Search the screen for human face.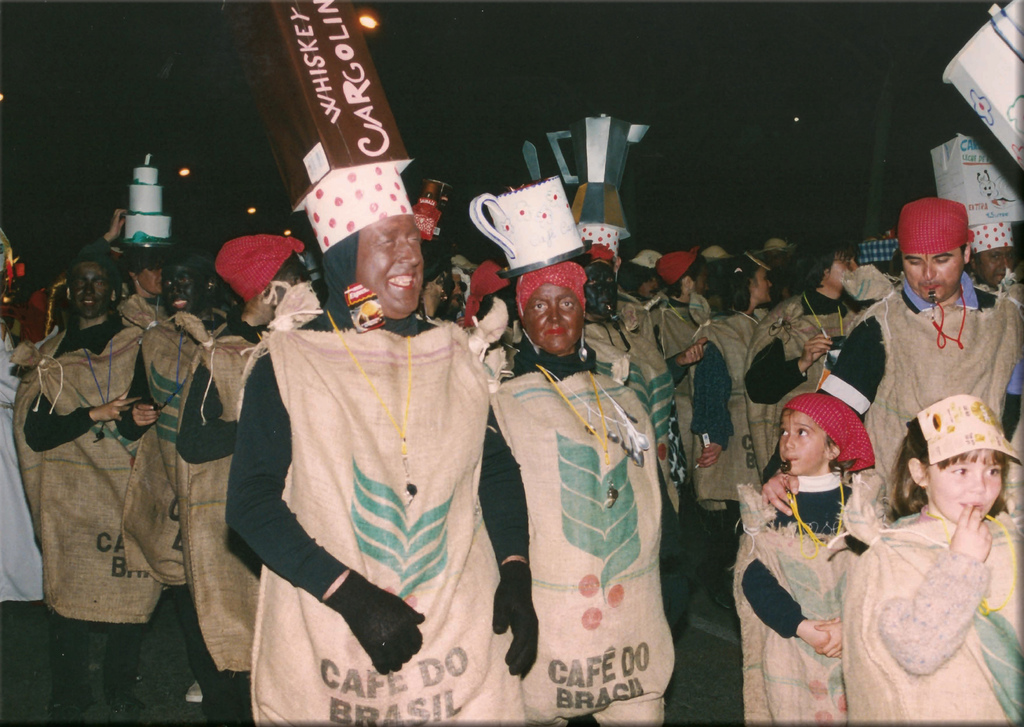
Found at BBox(776, 408, 829, 474).
